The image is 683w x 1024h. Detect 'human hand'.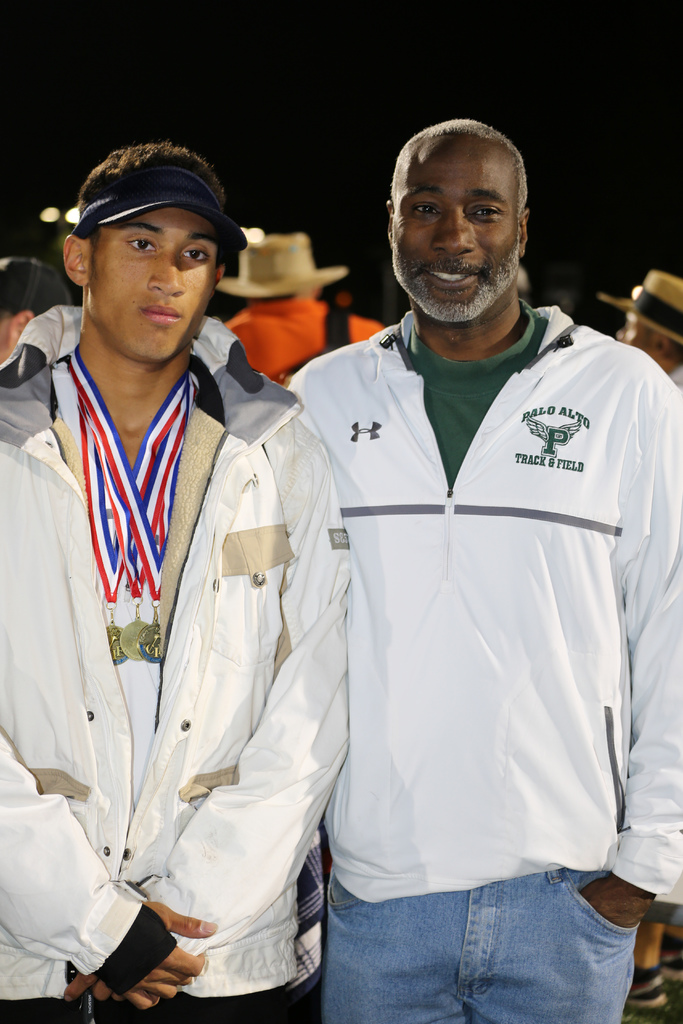
Detection: {"left": 579, "top": 877, "right": 654, "bottom": 934}.
